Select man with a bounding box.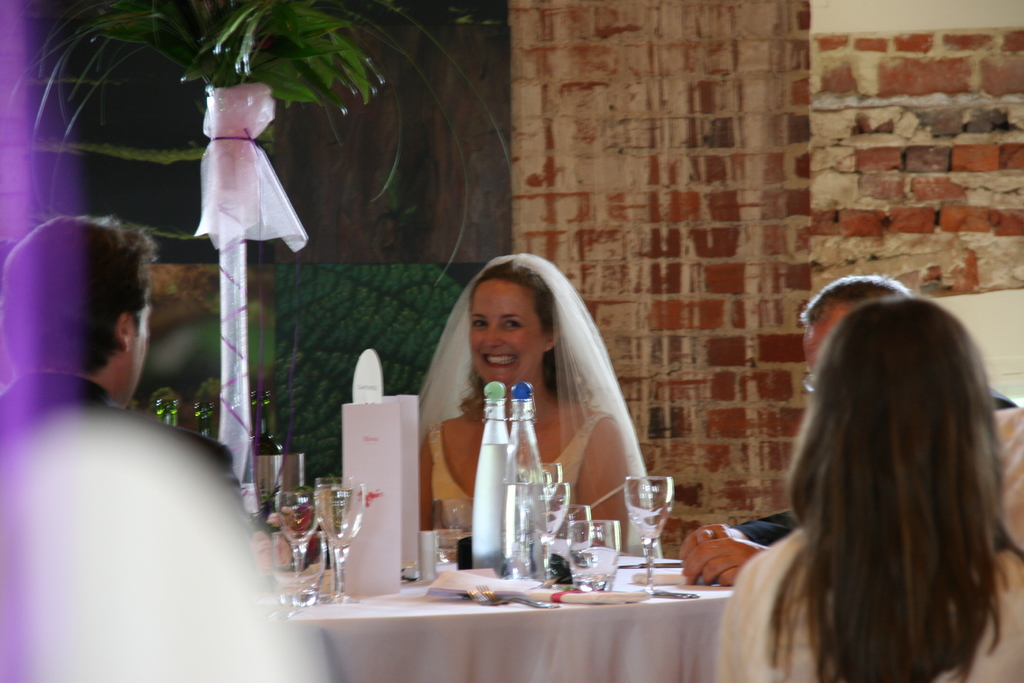
x1=678 y1=277 x2=1018 y2=589.
